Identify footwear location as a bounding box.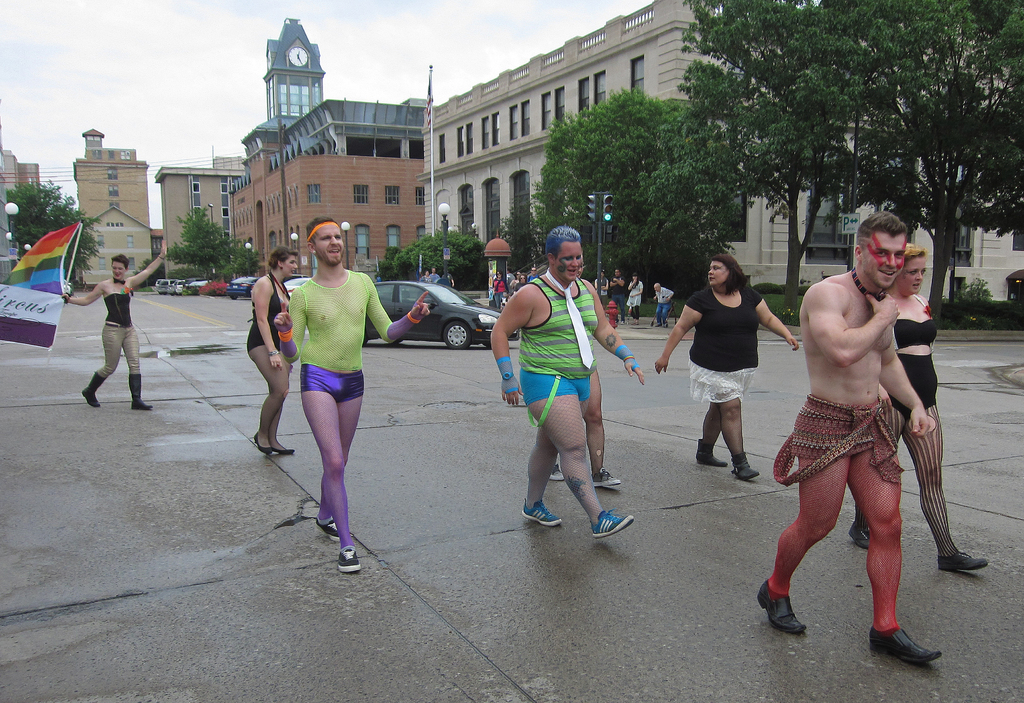
pyautogui.locateOnScreen(847, 524, 870, 550).
